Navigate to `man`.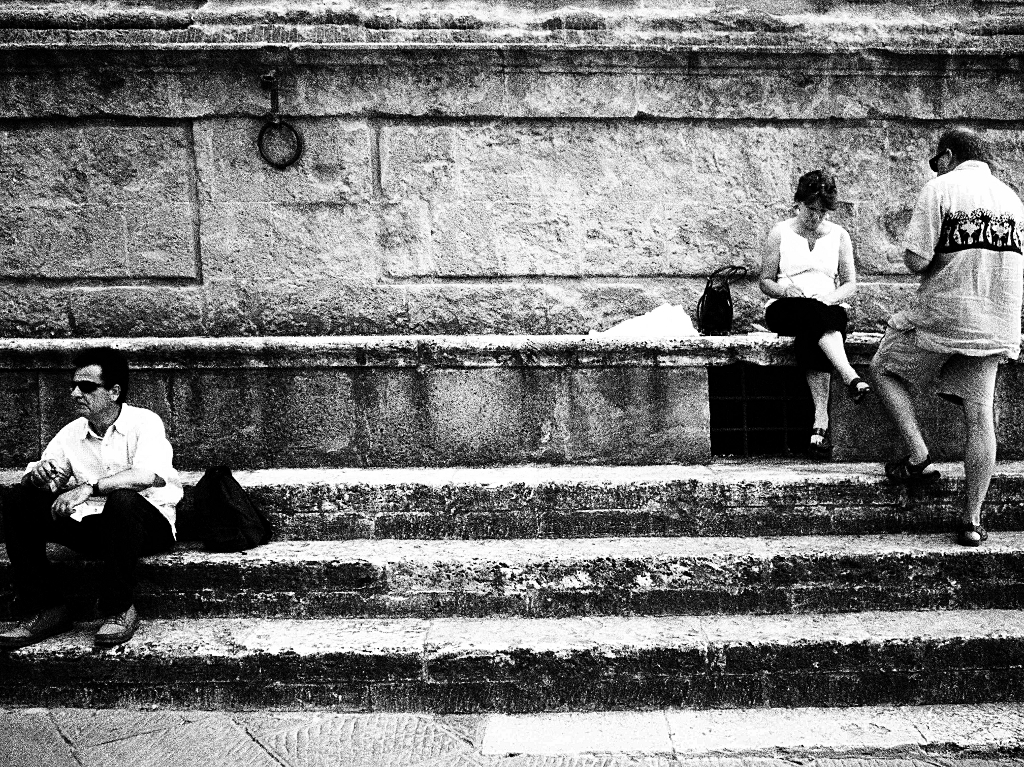
Navigation target: locate(30, 349, 186, 617).
